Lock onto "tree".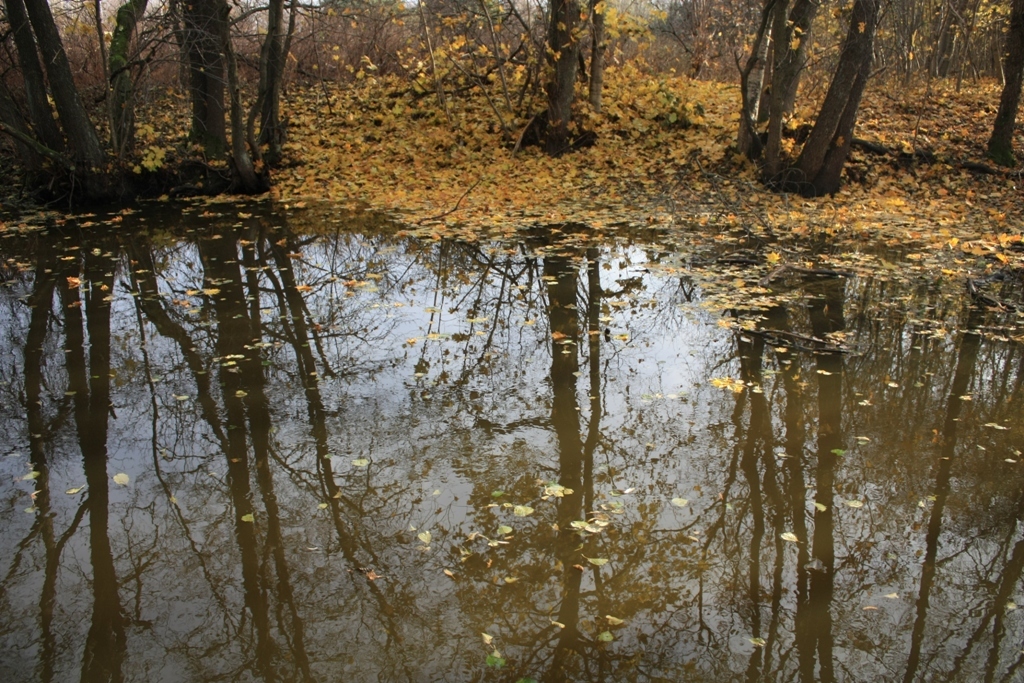
Locked: (x1=904, y1=0, x2=1023, y2=172).
